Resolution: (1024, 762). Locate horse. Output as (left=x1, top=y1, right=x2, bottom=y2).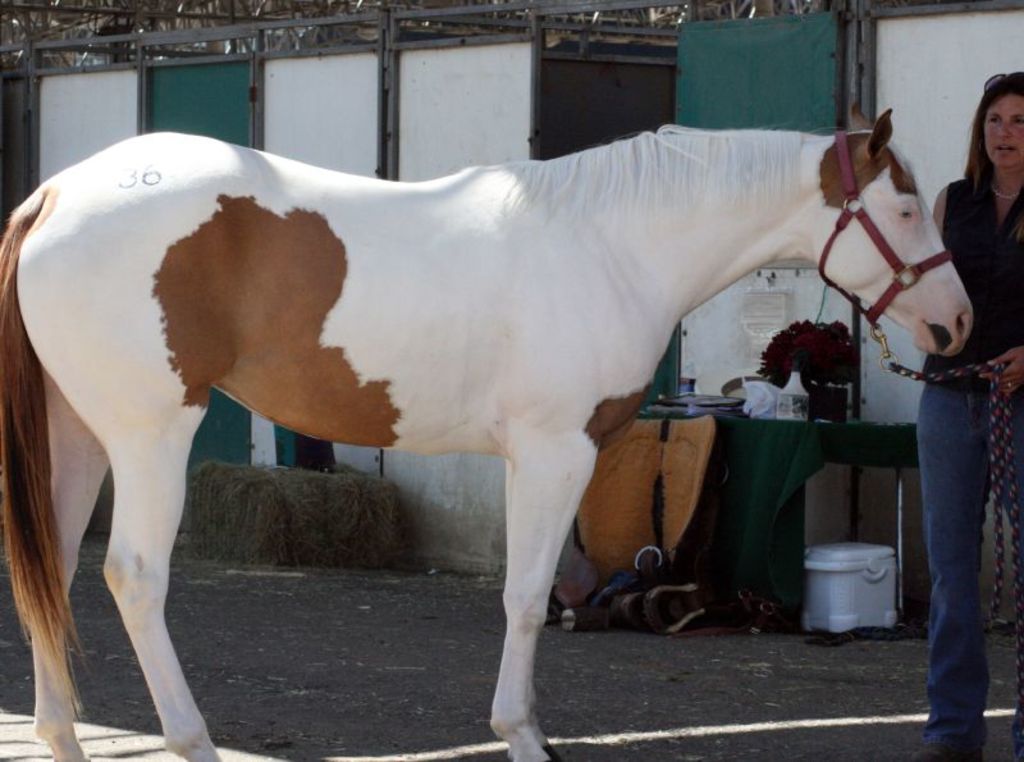
(left=0, top=101, right=979, bottom=761).
